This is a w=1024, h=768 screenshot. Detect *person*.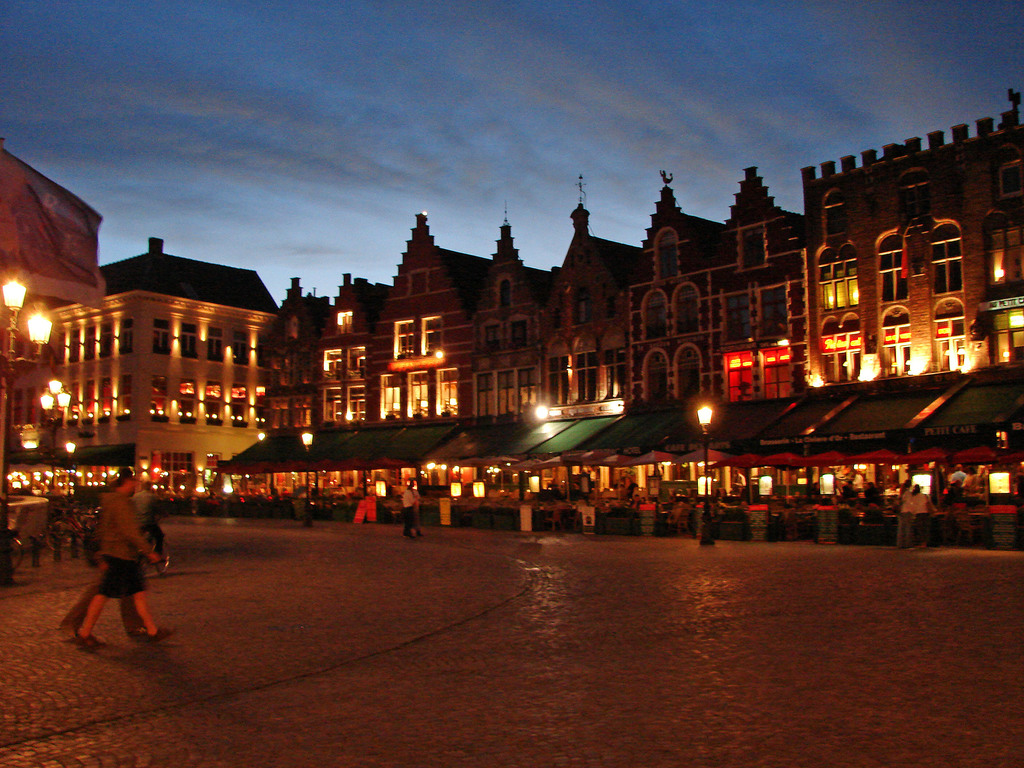
box(906, 483, 934, 545).
